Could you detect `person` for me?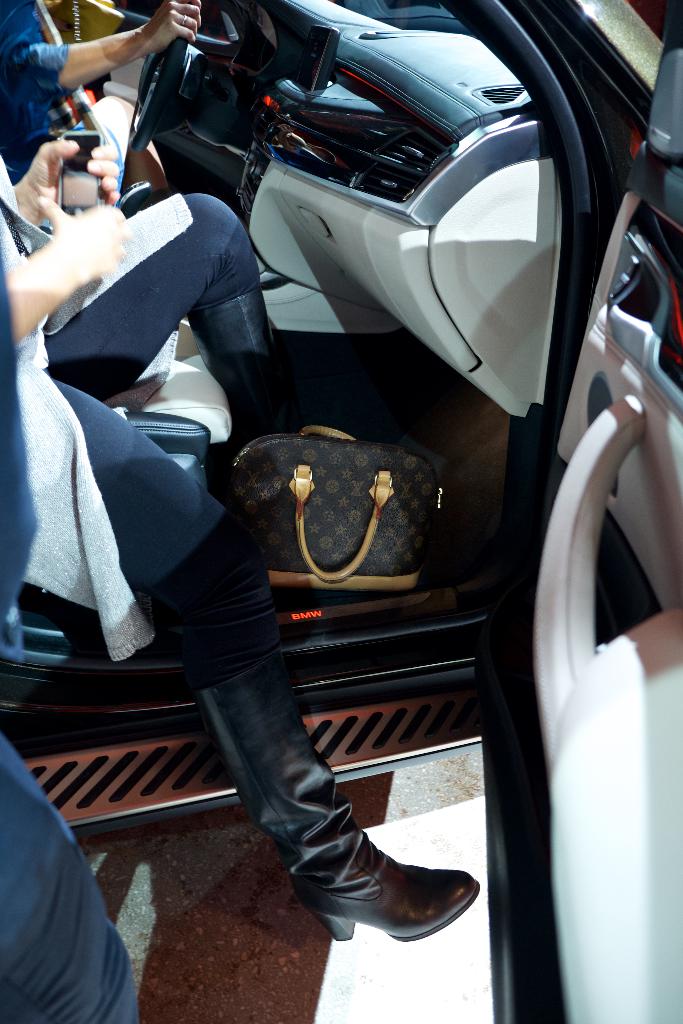
Detection result: [x1=0, y1=100, x2=488, y2=948].
